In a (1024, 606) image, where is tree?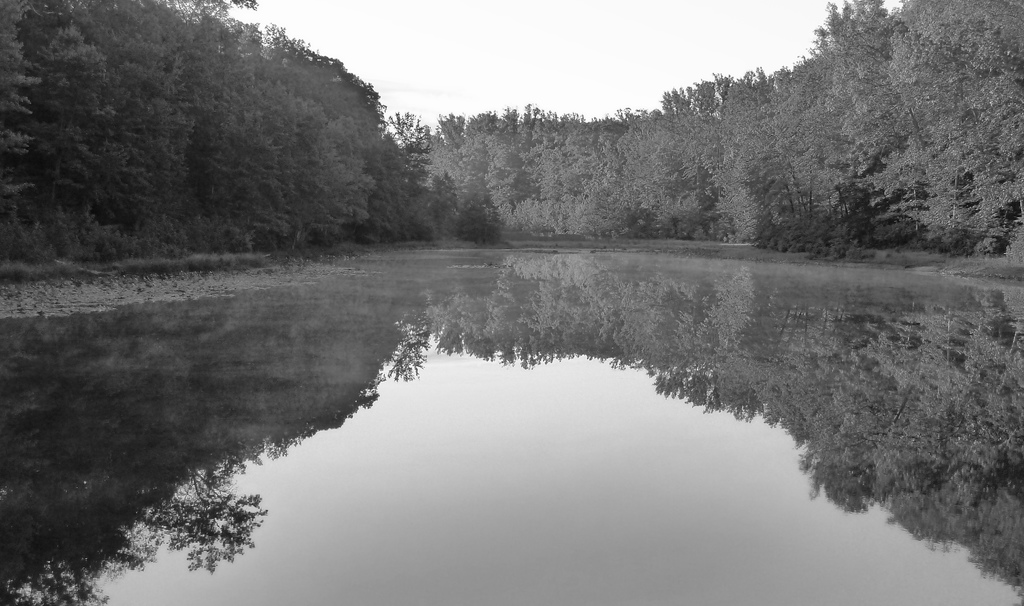
[x1=196, y1=51, x2=292, y2=252].
